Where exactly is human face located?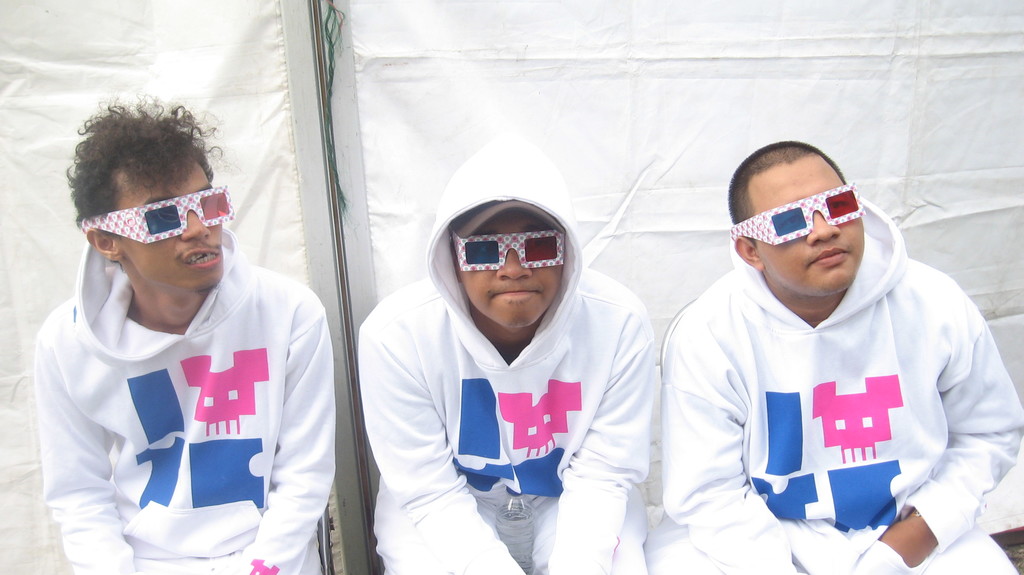
Its bounding box is {"left": 116, "top": 165, "right": 227, "bottom": 288}.
